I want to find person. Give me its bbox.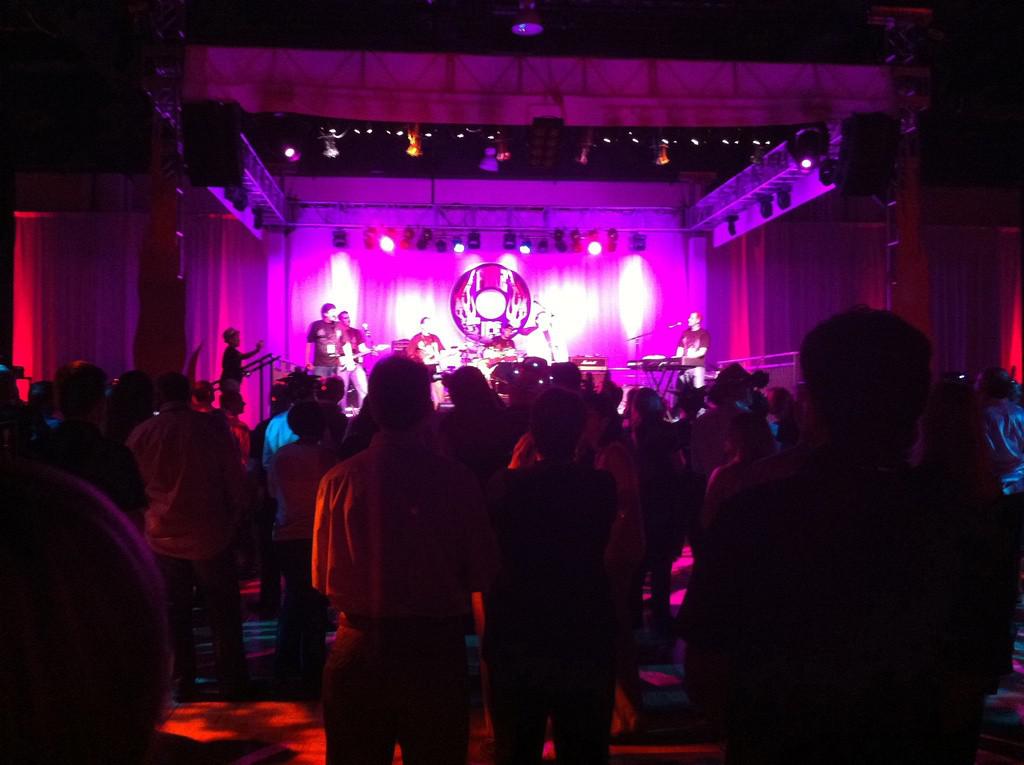
333 305 372 412.
